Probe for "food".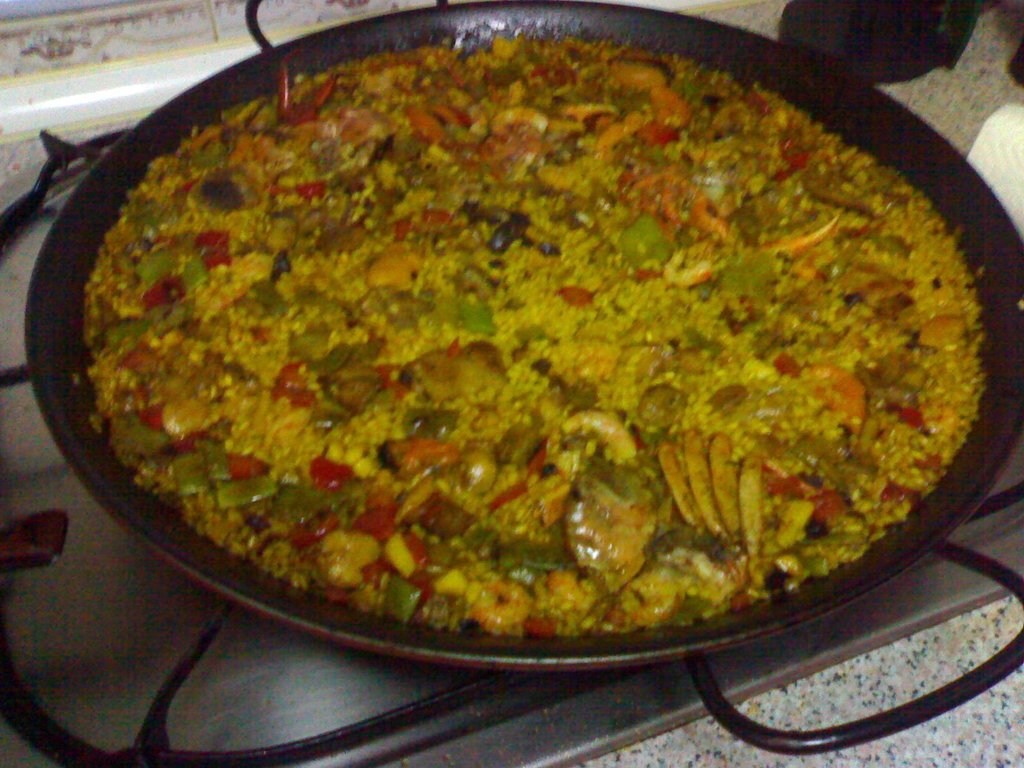
Probe result: locate(142, 20, 939, 687).
